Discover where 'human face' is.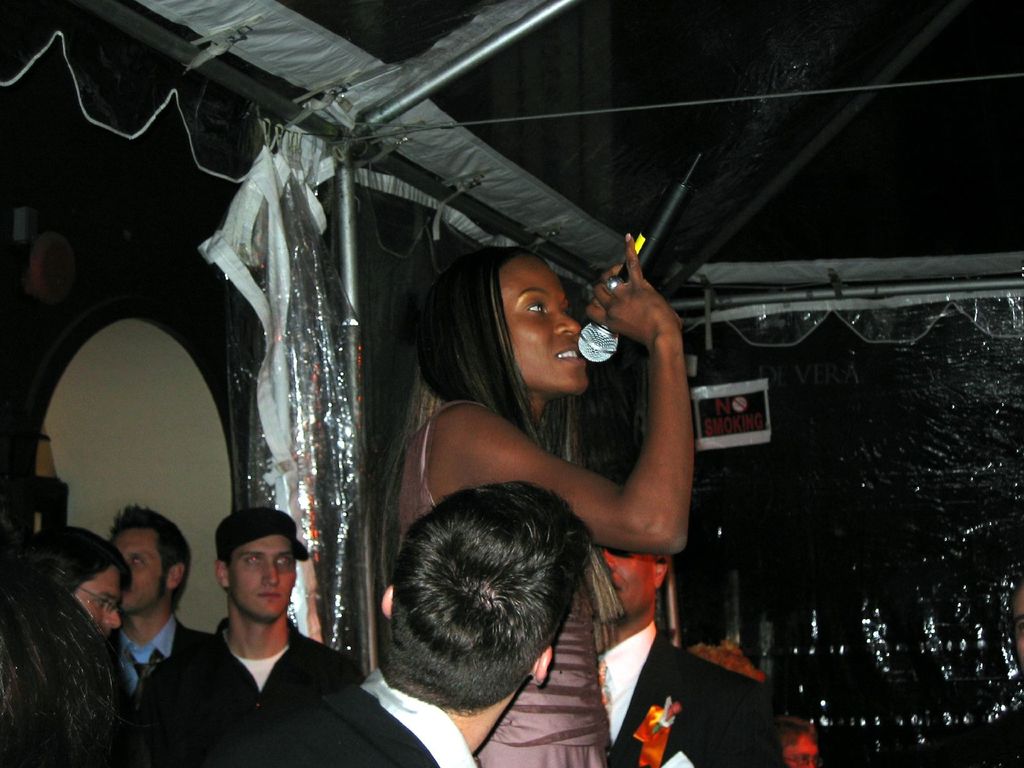
Discovered at left=784, top=730, right=815, bottom=766.
